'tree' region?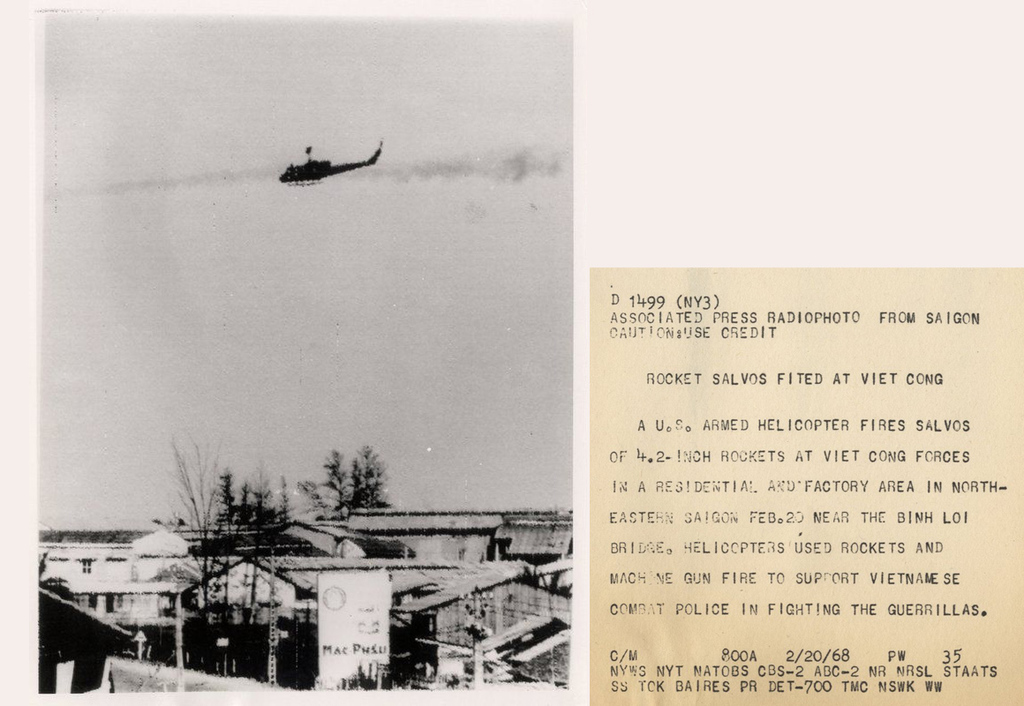
(x1=296, y1=447, x2=386, y2=512)
